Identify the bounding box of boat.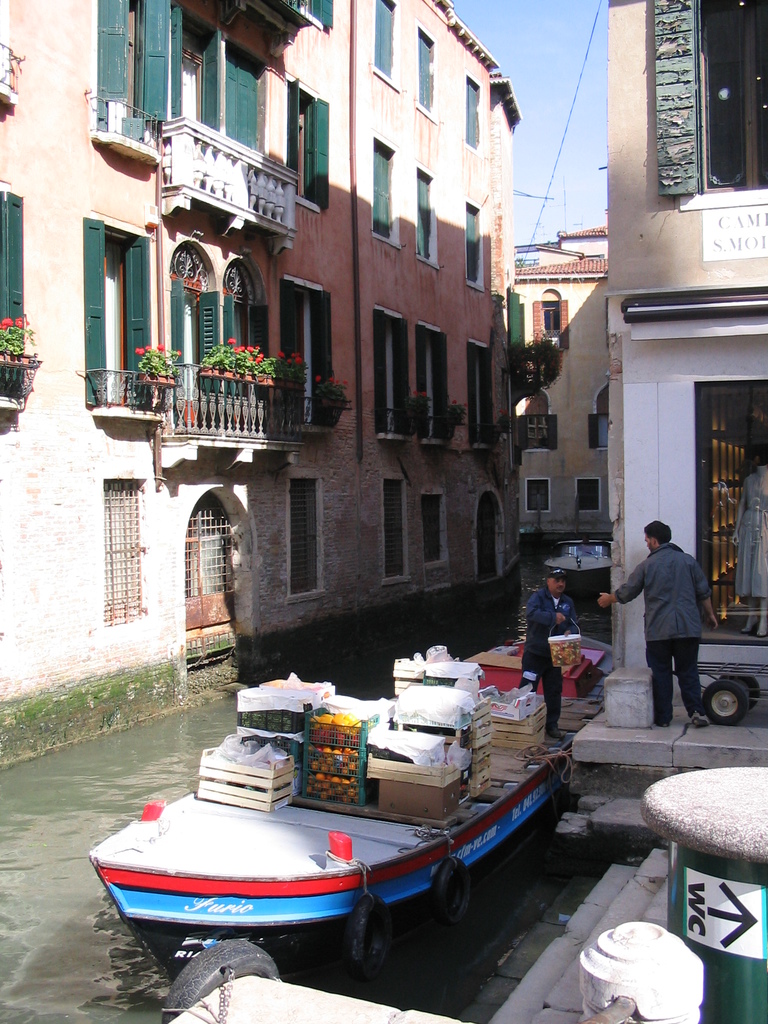
{"x1": 89, "y1": 648, "x2": 570, "y2": 968}.
